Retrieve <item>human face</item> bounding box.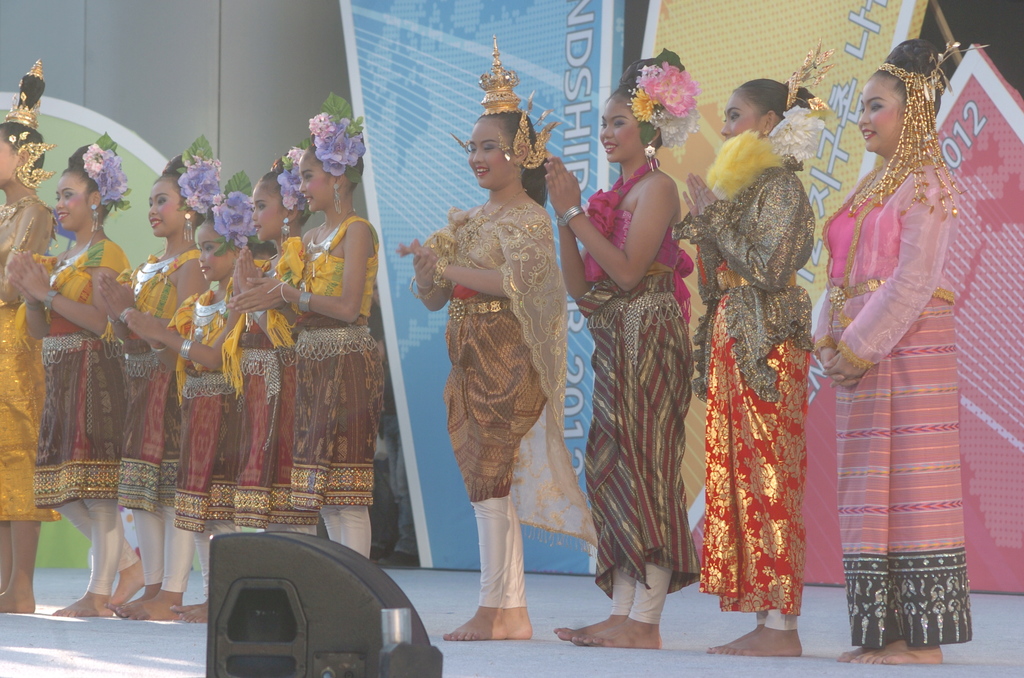
Bounding box: x1=0, y1=140, x2=18, y2=186.
